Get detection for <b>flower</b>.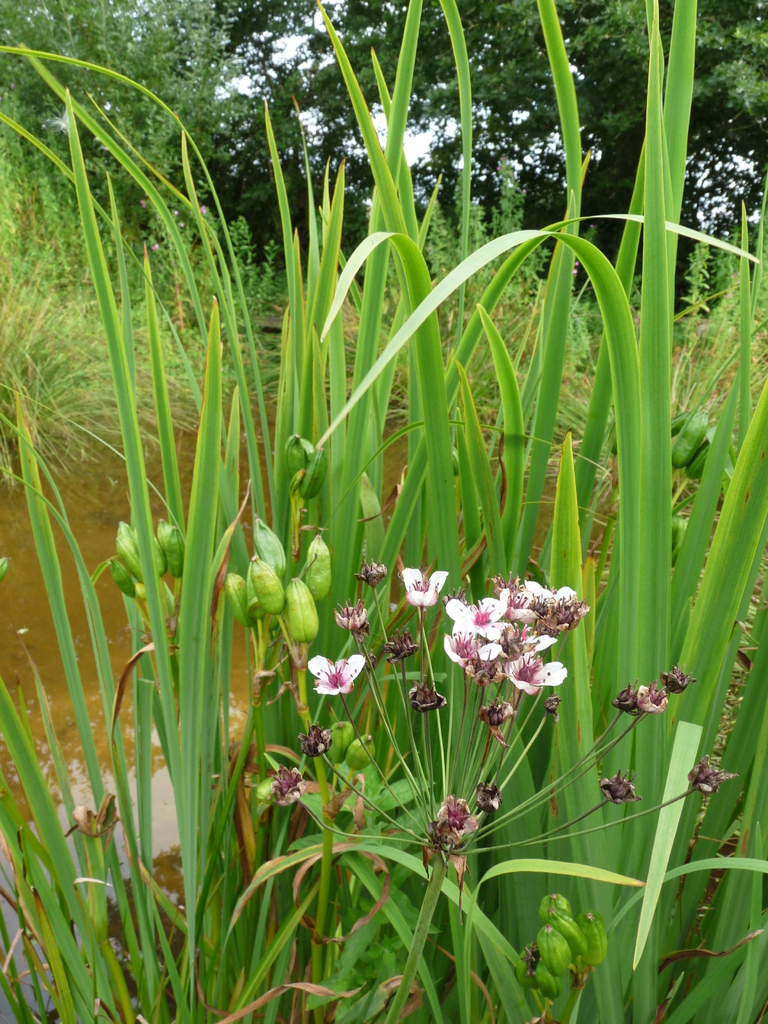
Detection: <box>305,652,364,693</box>.
